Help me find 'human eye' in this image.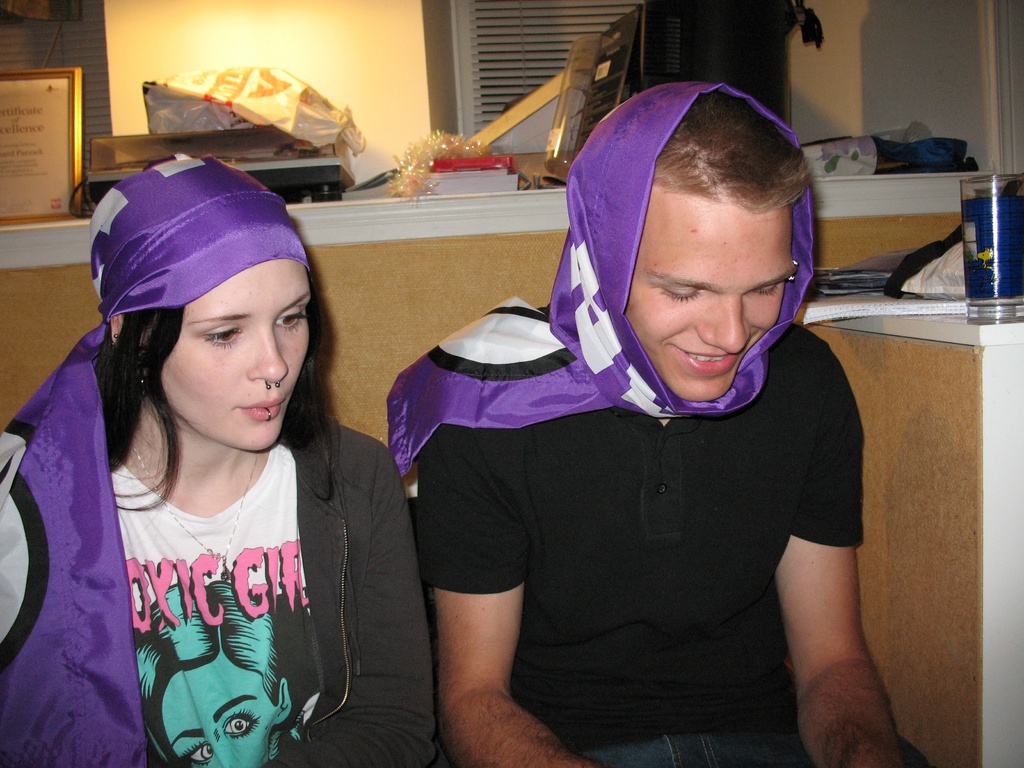
Found it: Rect(657, 286, 701, 305).
